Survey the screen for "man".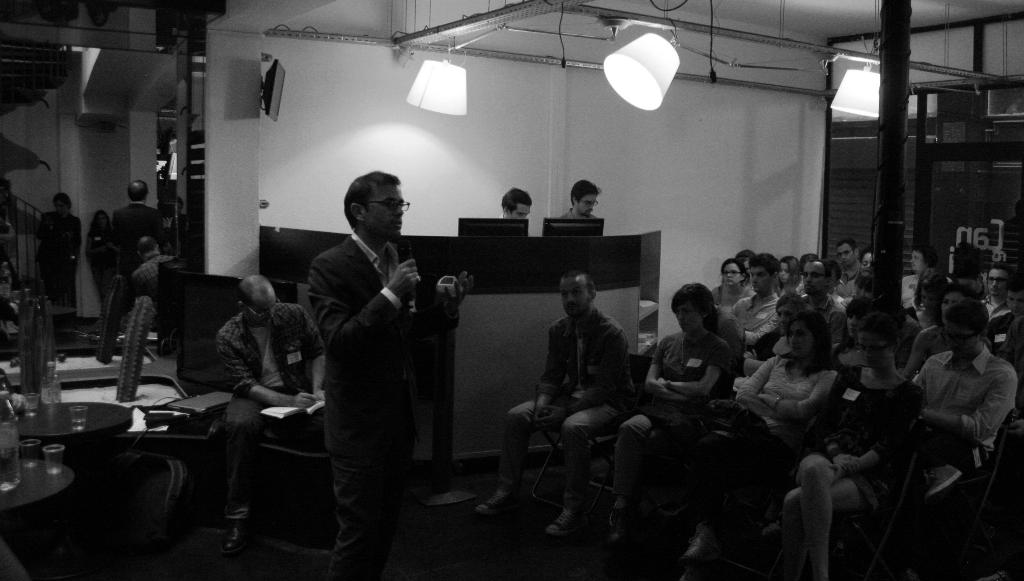
Survey found: 110:178:164:318.
